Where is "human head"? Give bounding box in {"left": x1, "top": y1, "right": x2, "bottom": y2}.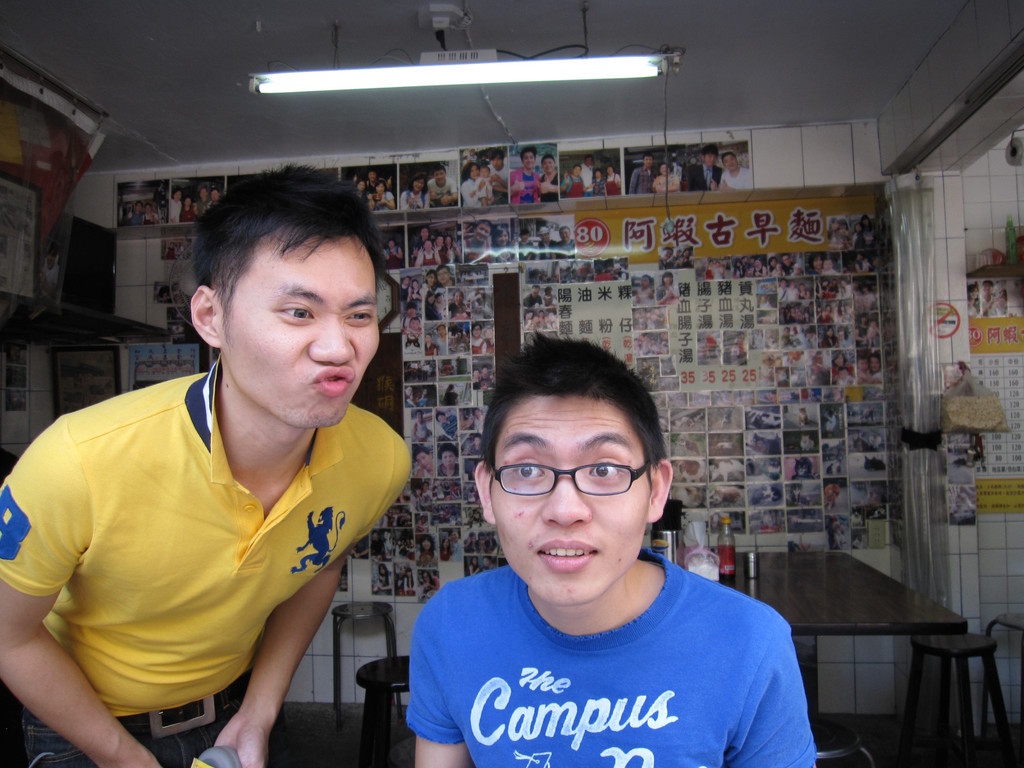
{"left": 494, "top": 225, "right": 510, "bottom": 244}.
